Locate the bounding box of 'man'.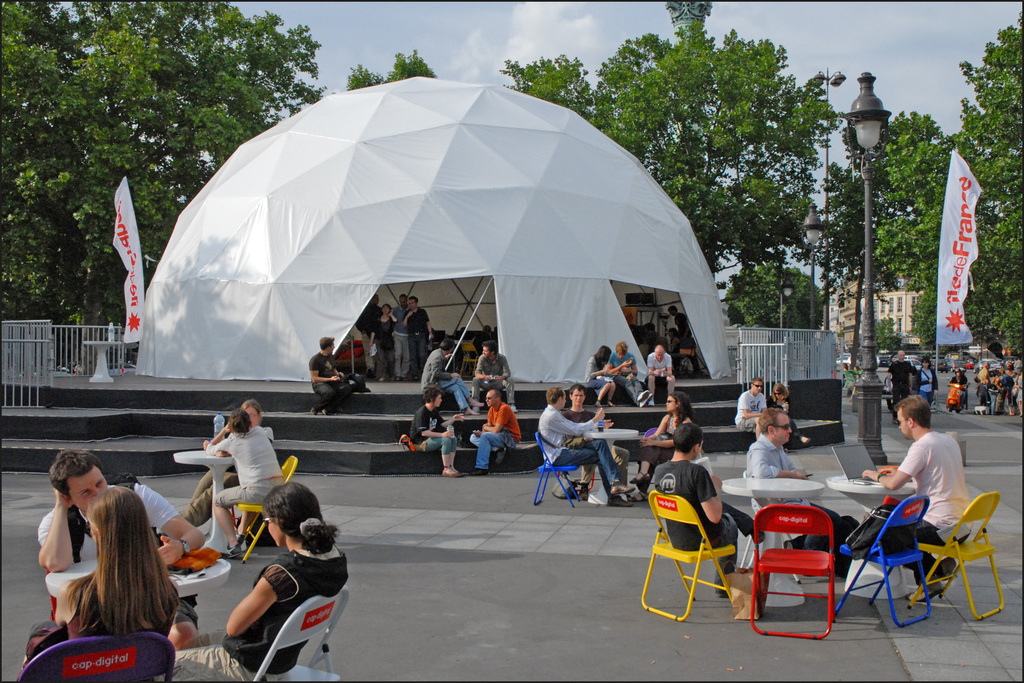
Bounding box: bbox=[995, 368, 1014, 412].
